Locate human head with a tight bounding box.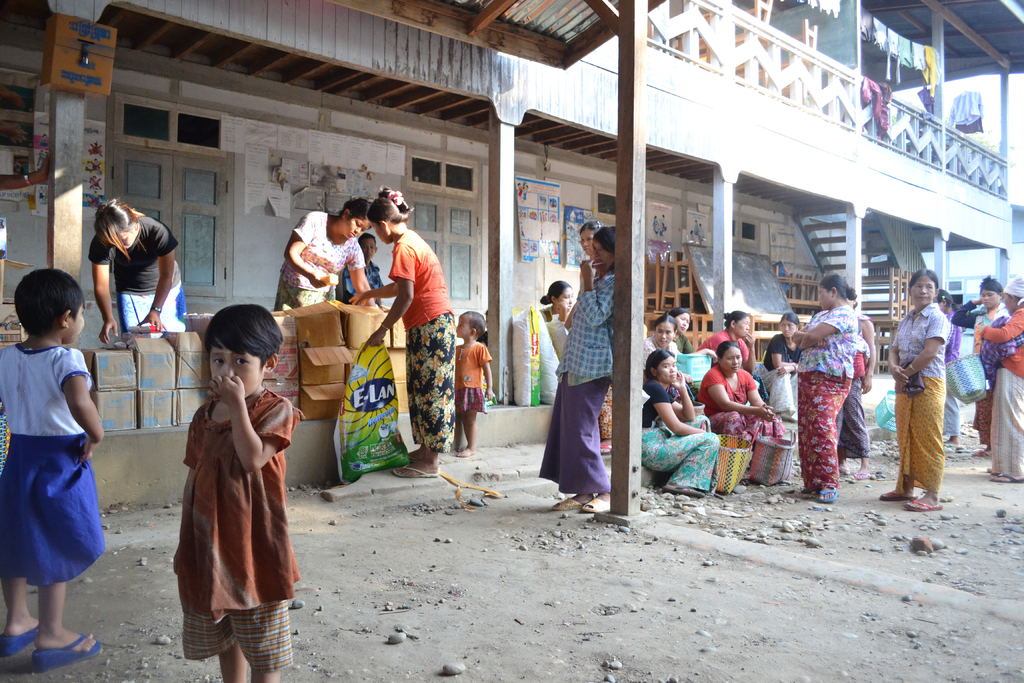
x1=5, y1=268, x2=82, y2=354.
